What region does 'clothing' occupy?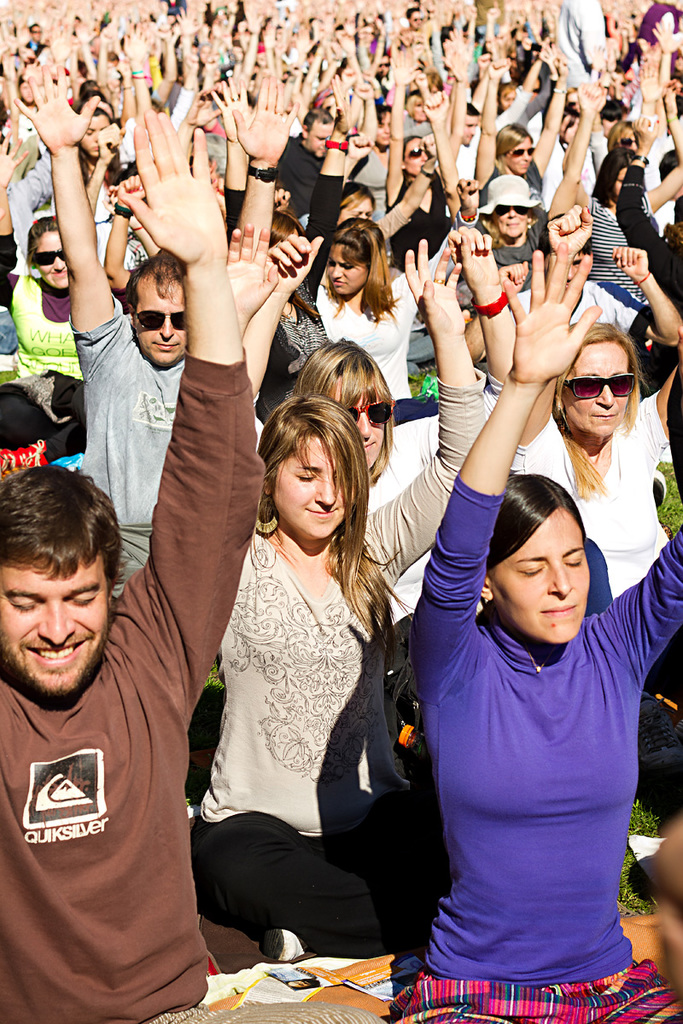
BBox(464, 198, 563, 276).
